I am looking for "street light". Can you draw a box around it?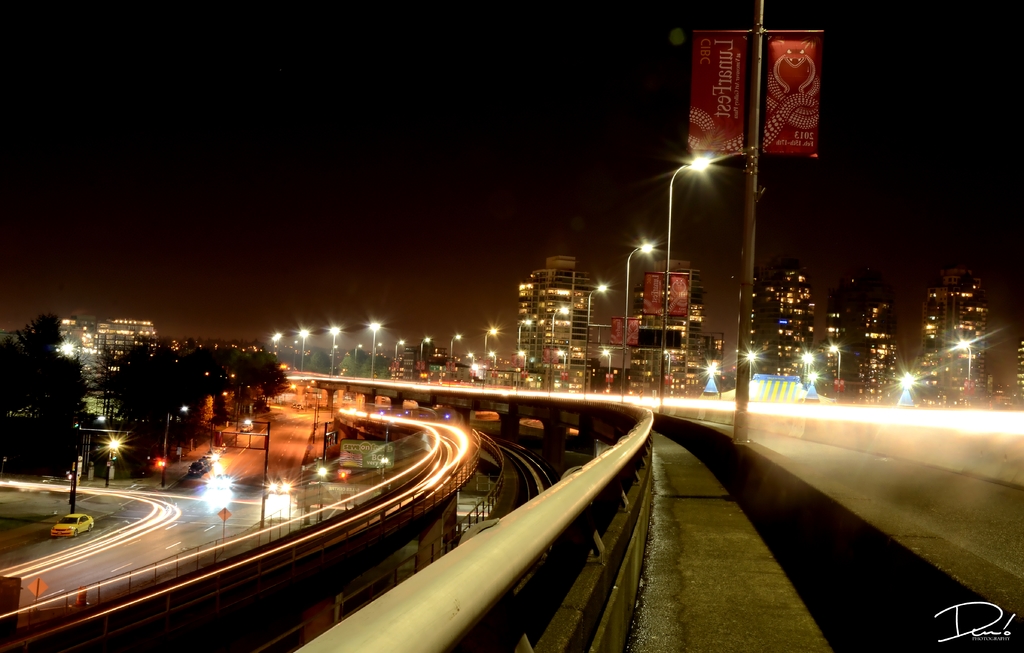
Sure, the bounding box is bbox=(417, 337, 436, 361).
